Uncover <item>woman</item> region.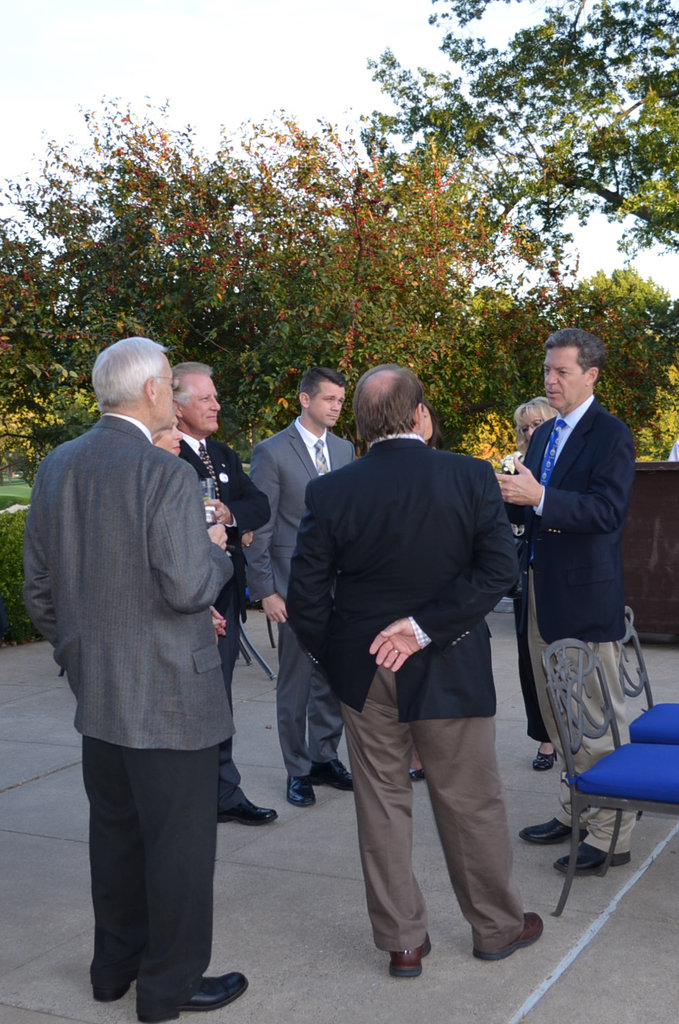
Uncovered: (143, 402, 232, 646).
